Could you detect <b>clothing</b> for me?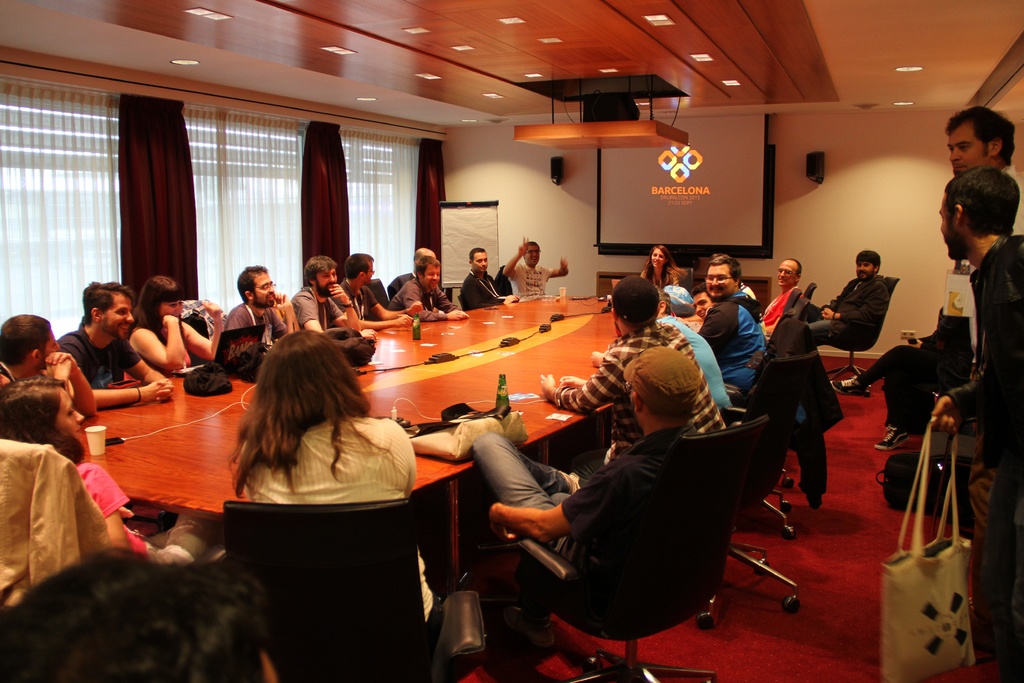
Detection result: BBox(63, 329, 154, 407).
